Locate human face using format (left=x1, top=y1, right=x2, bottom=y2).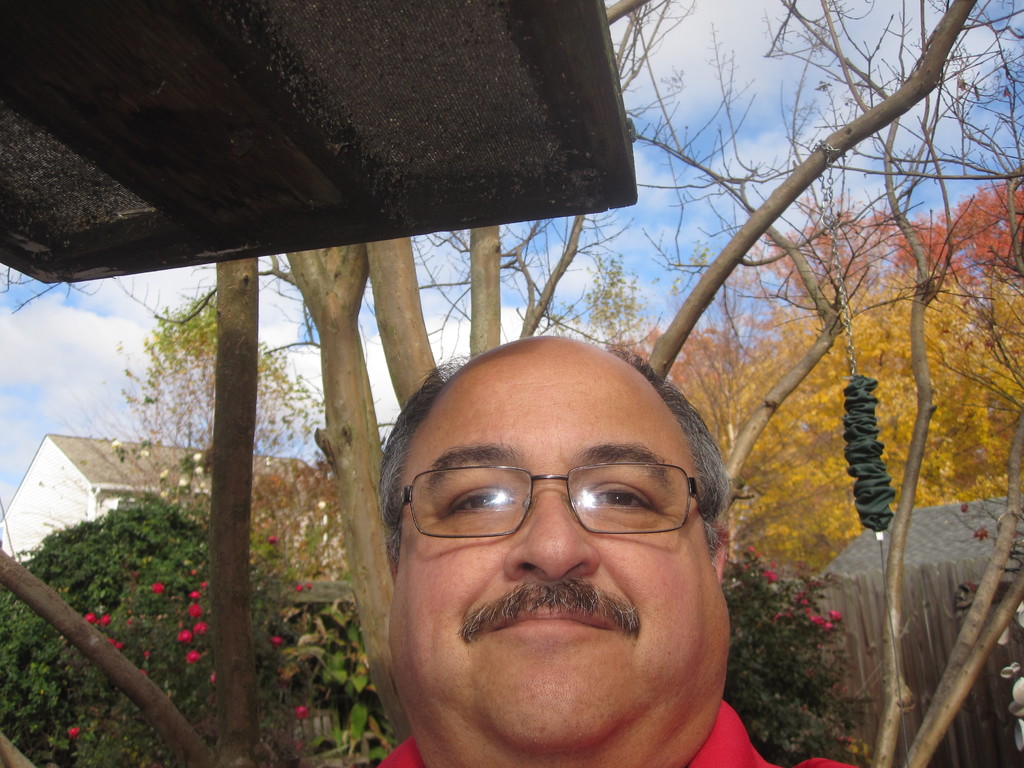
(left=373, top=341, right=738, bottom=767).
